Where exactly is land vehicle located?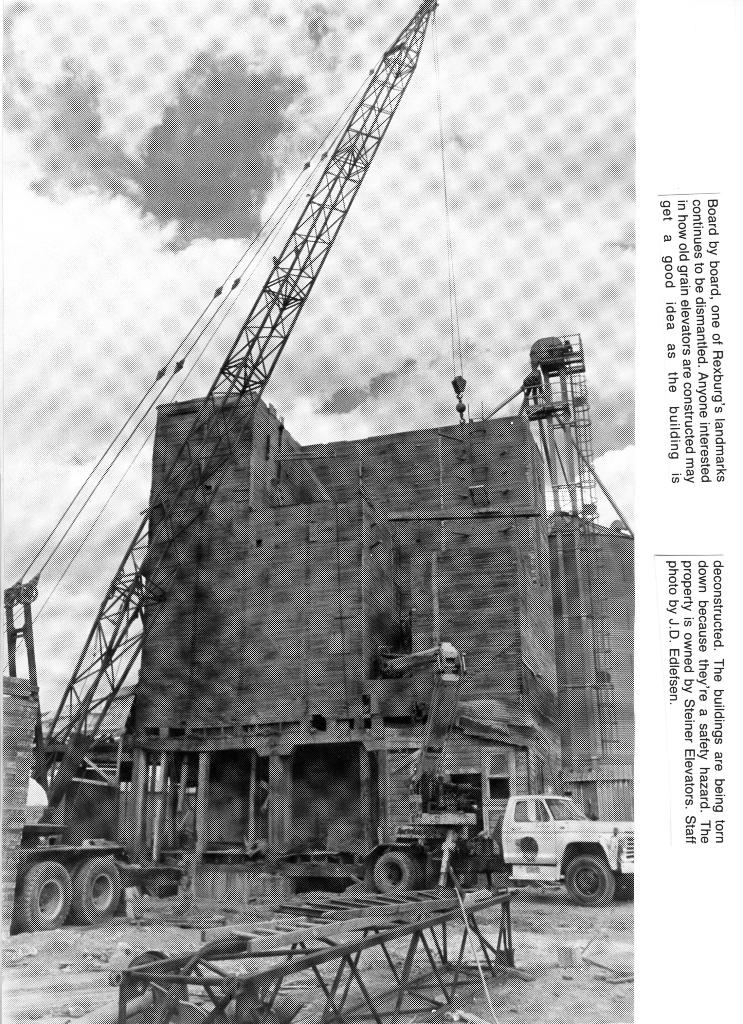
Its bounding box is [left=0, top=0, right=443, bottom=927].
